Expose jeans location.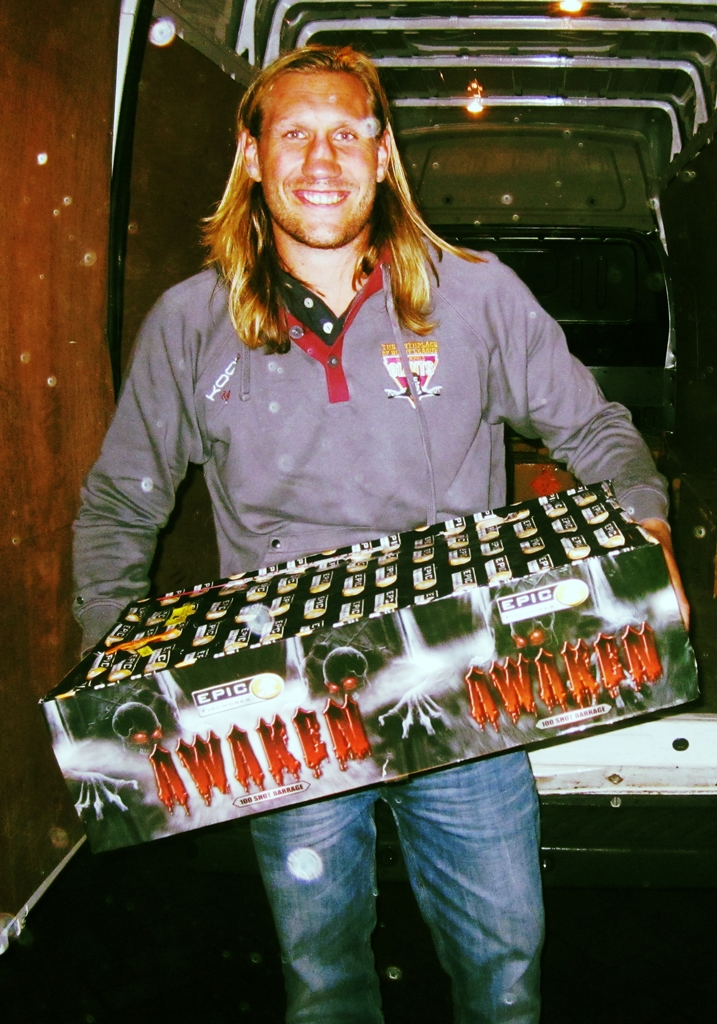
Exposed at bbox=[245, 776, 433, 1008].
